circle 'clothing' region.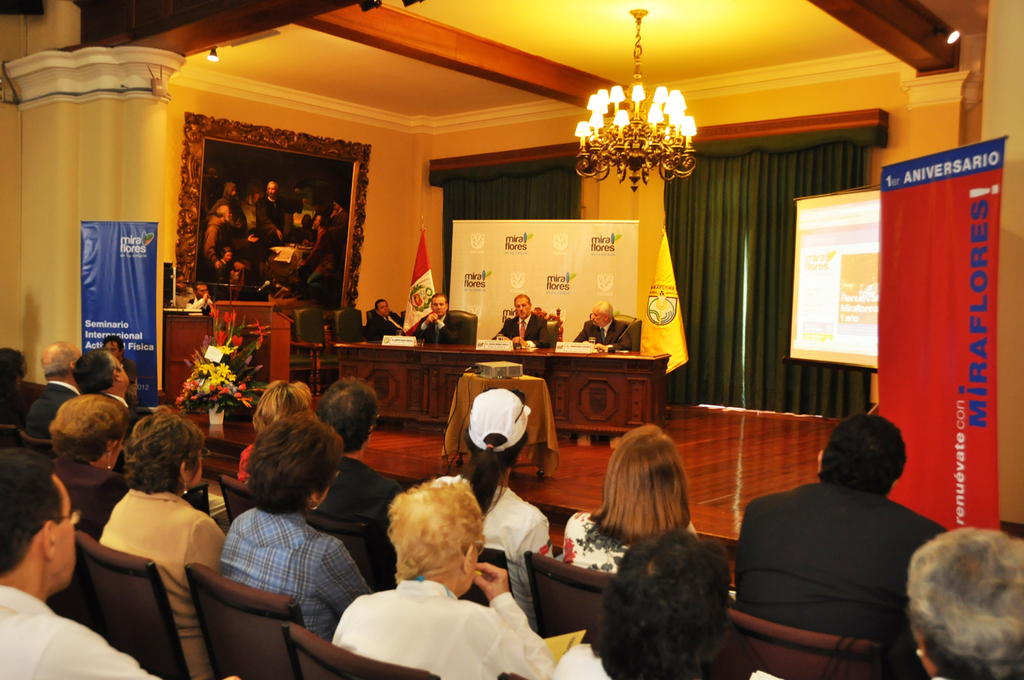
Region: l=430, t=474, r=552, b=629.
